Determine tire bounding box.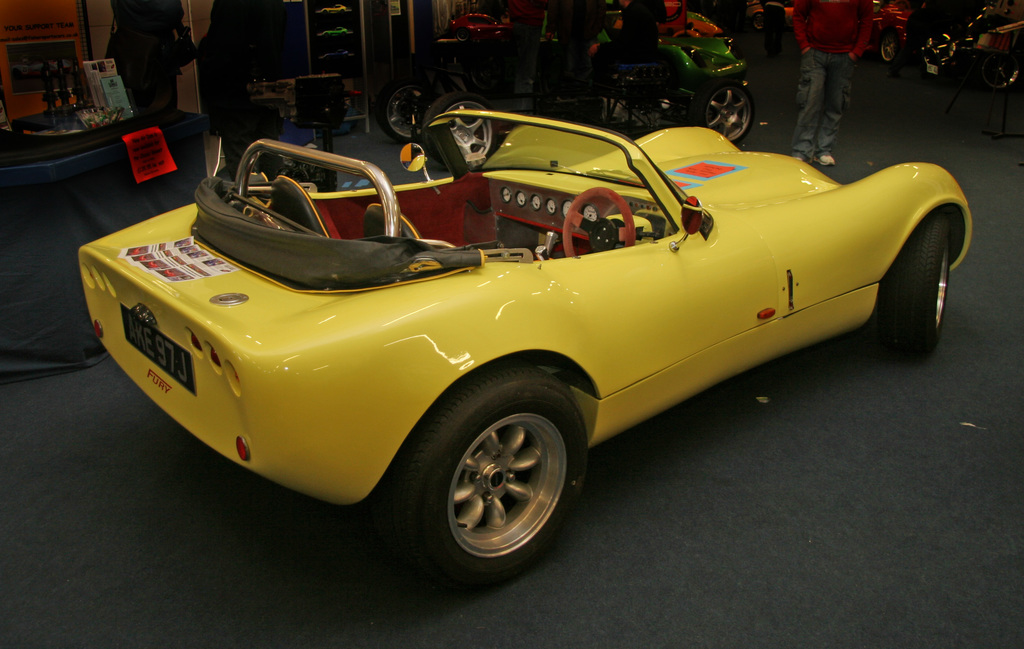
Determined: 374 78 438 145.
